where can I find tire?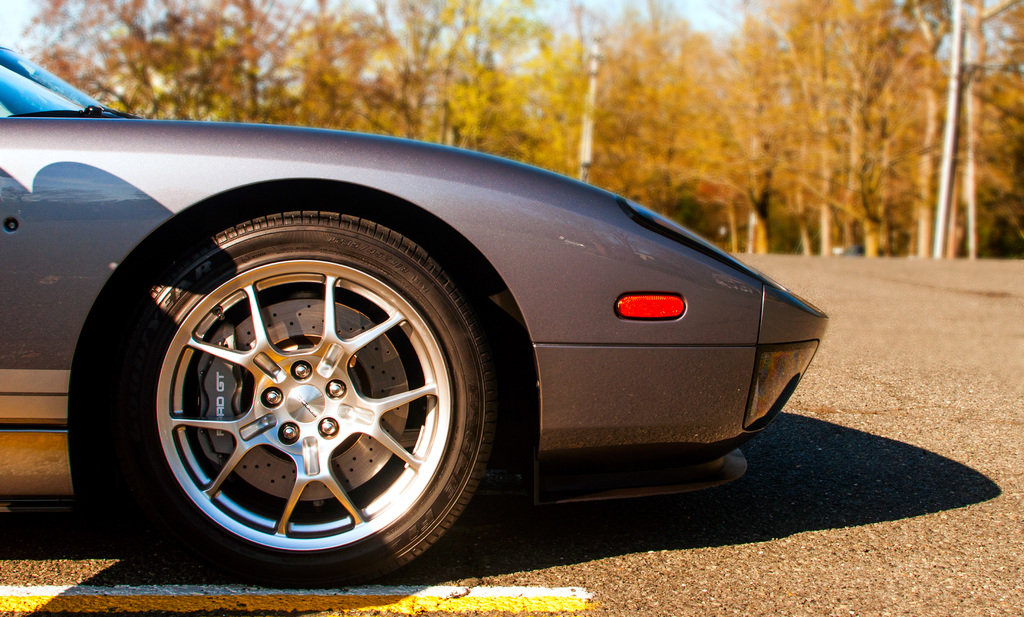
You can find it at Rect(97, 175, 497, 589).
